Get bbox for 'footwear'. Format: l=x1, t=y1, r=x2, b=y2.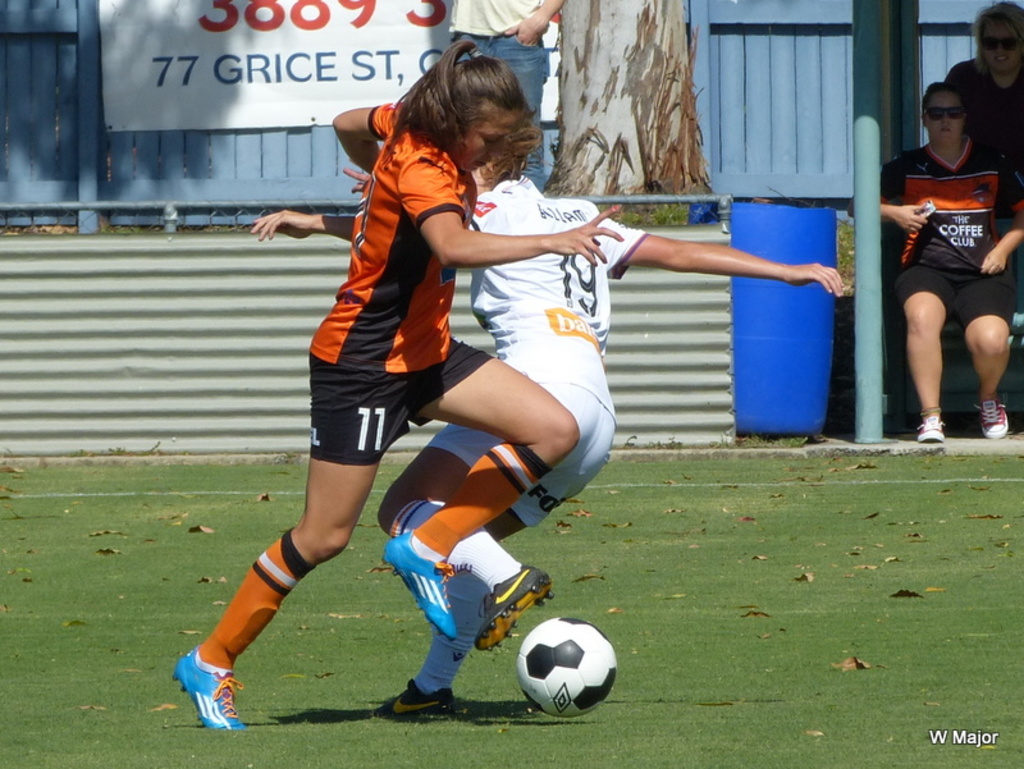
l=375, t=678, r=457, b=717.
